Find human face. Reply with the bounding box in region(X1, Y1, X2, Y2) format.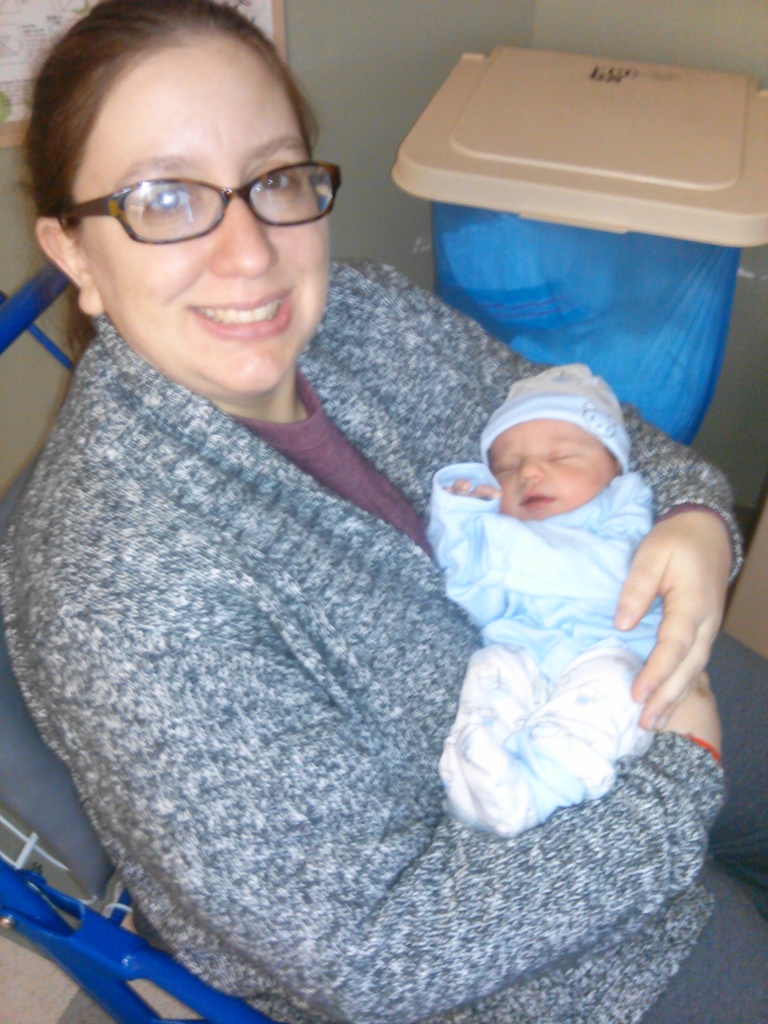
region(486, 417, 610, 522).
